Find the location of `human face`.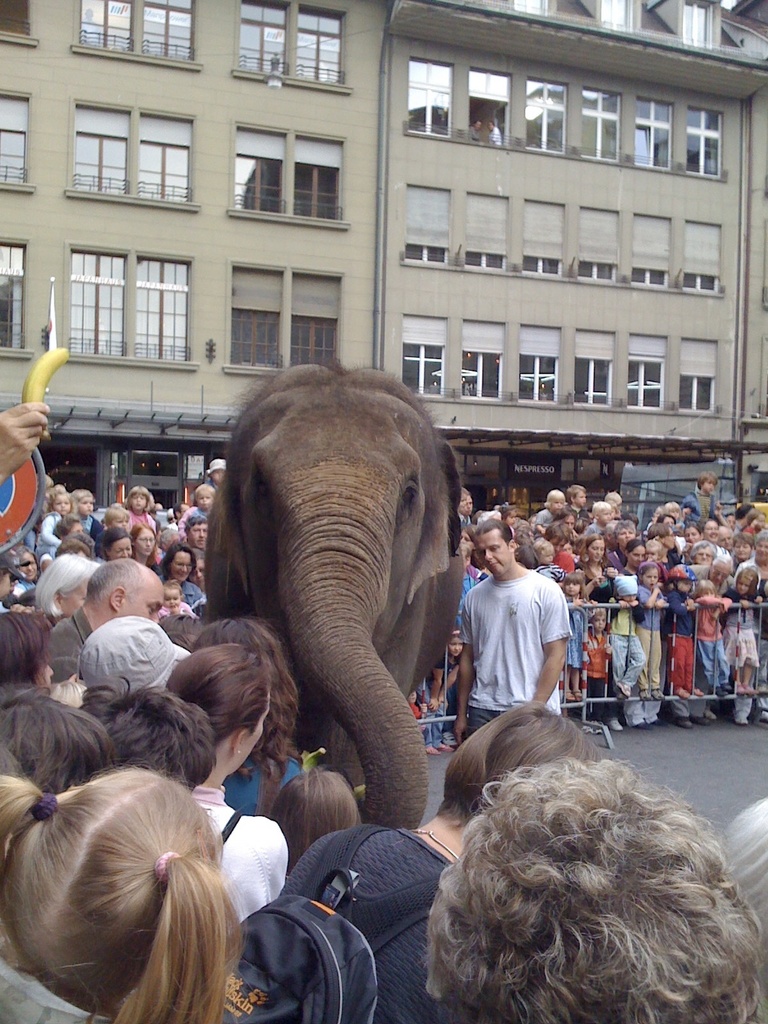
Location: 69,521,86,536.
